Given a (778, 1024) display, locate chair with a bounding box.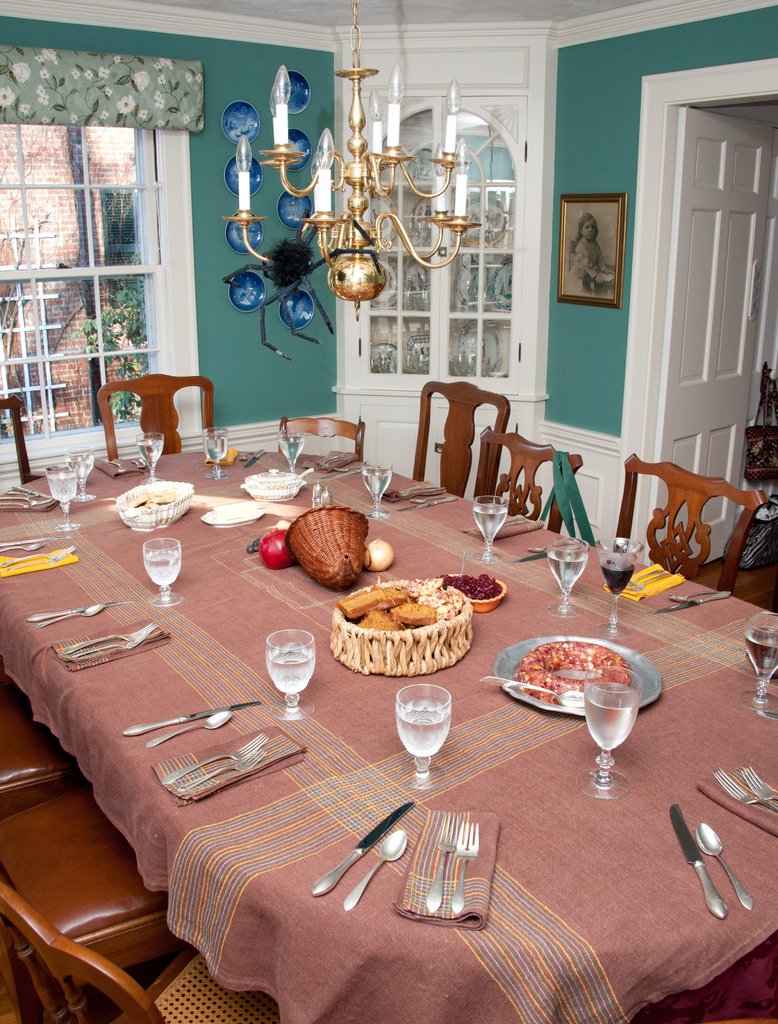
Located: x1=91, y1=370, x2=217, y2=462.
